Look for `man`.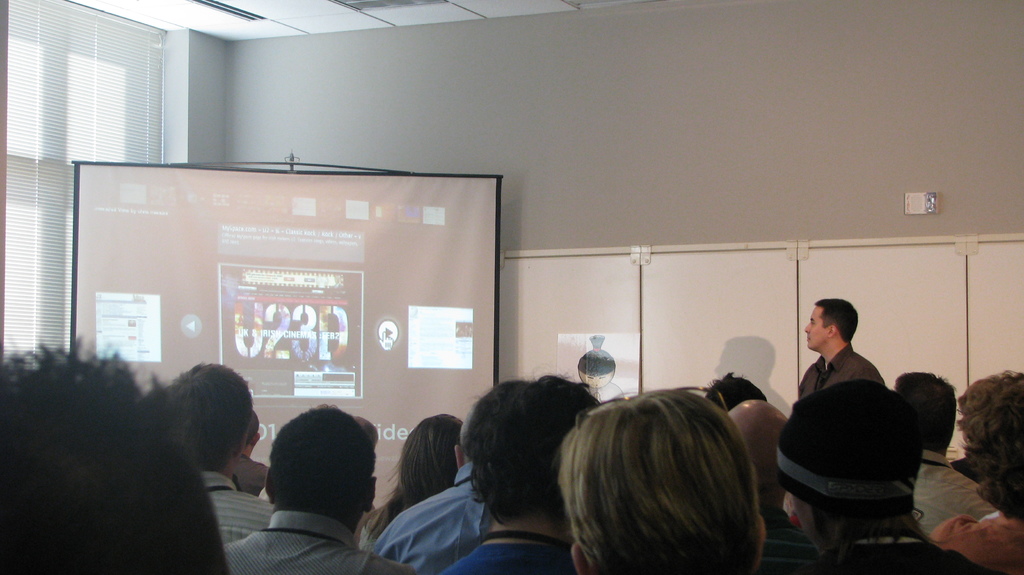
Found: x1=438, y1=371, x2=602, y2=569.
